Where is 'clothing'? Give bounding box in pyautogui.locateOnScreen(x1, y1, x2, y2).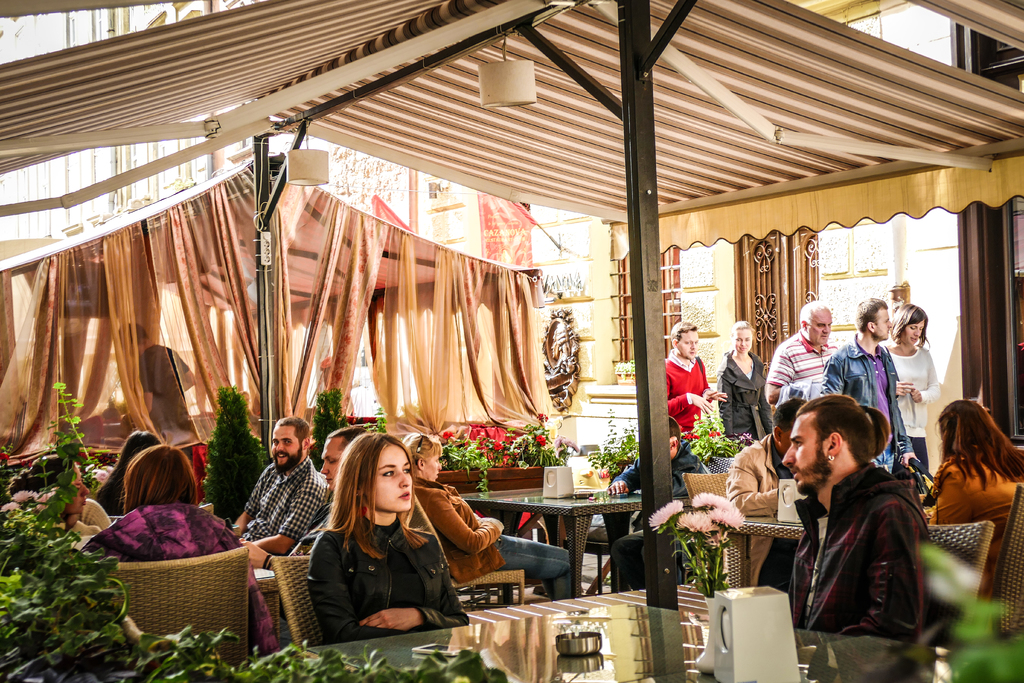
pyautogui.locateOnScreen(305, 508, 471, 645).
